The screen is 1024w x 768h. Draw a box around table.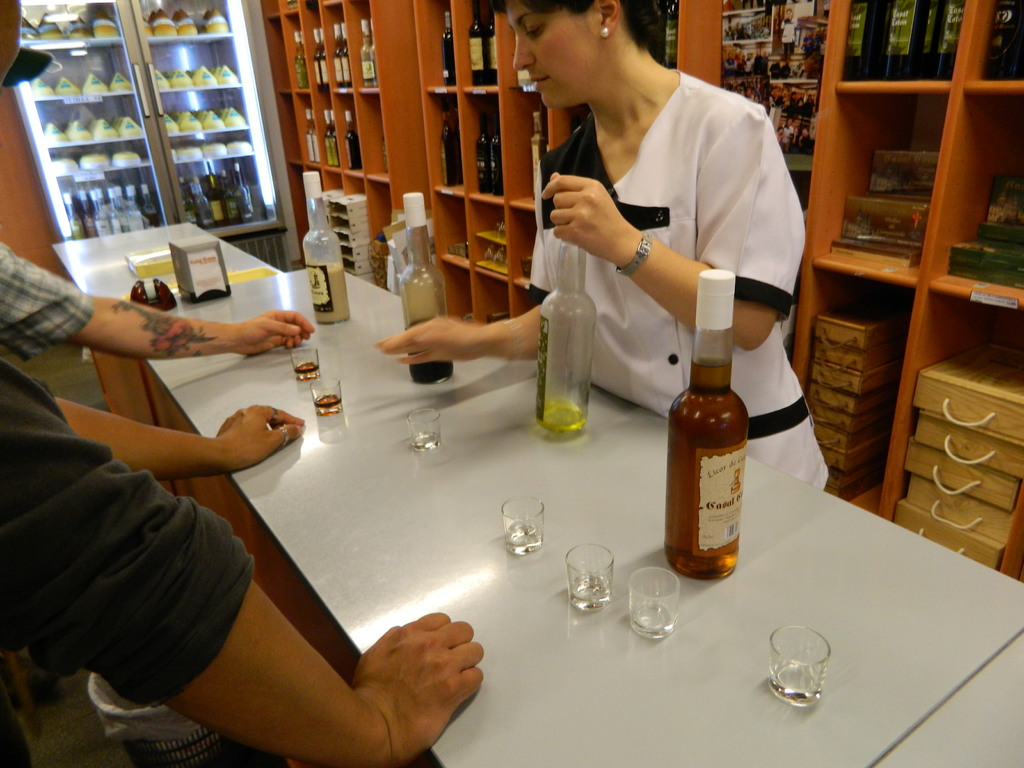
(x1=51, y1=223, x2=276, y2=409).
